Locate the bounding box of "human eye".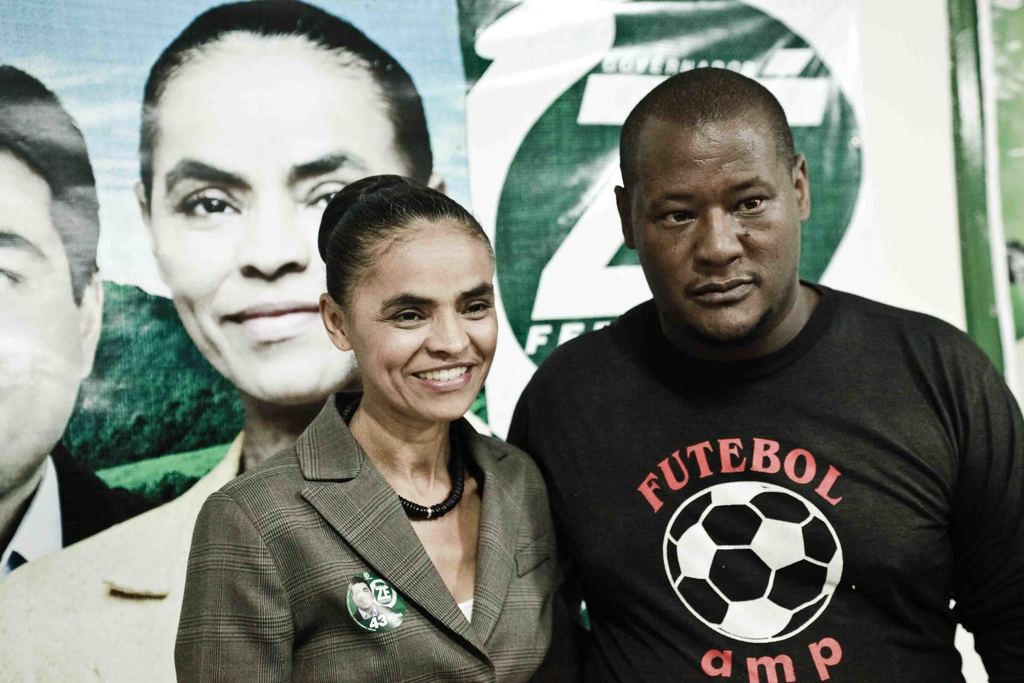
Bounding box: (left=731, top=192, right=772, bottom=215).
